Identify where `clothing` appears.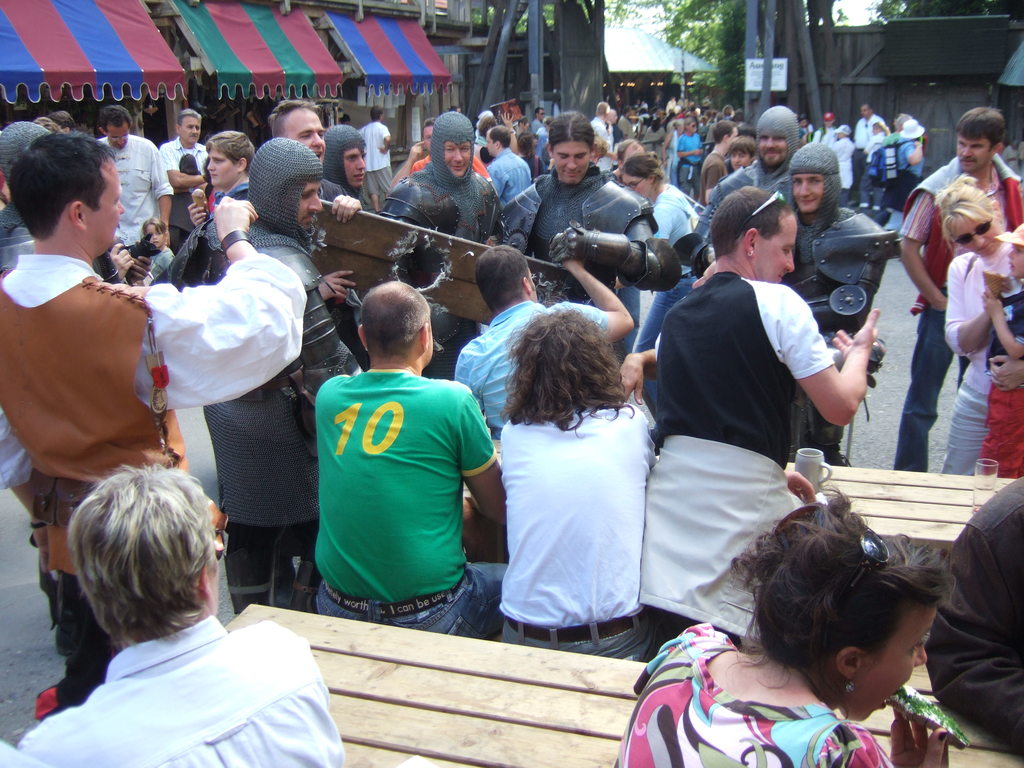
Appears at 855:116:872:192.
